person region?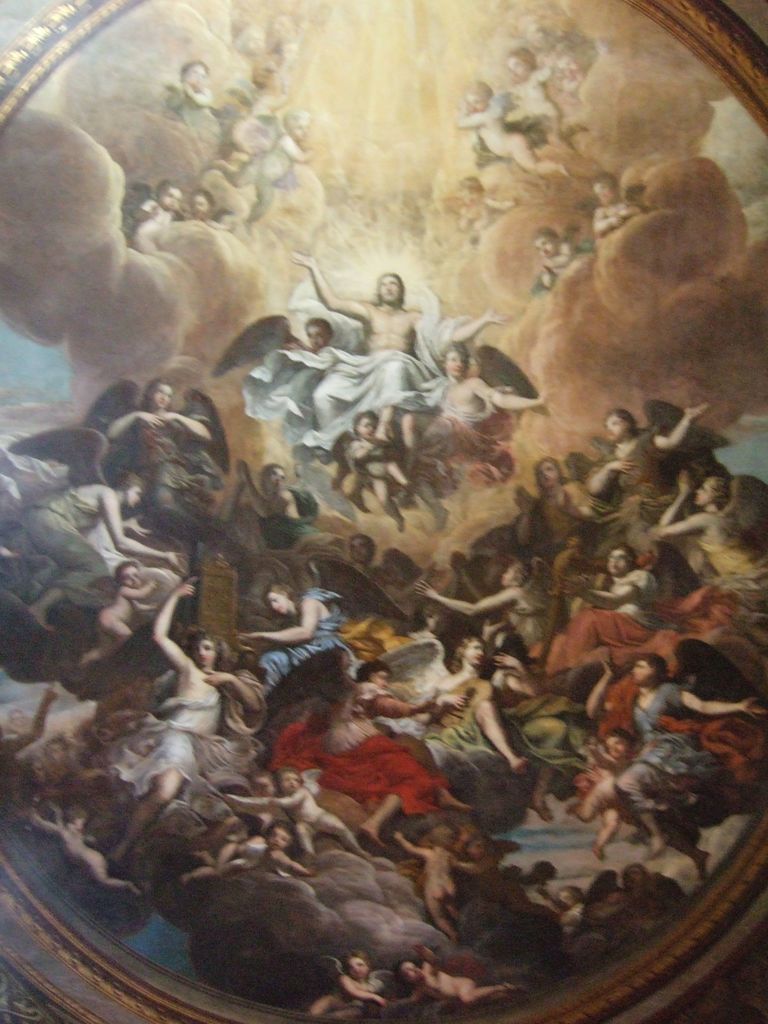
(x1=420, y1=612, x2=516, y2=780)
